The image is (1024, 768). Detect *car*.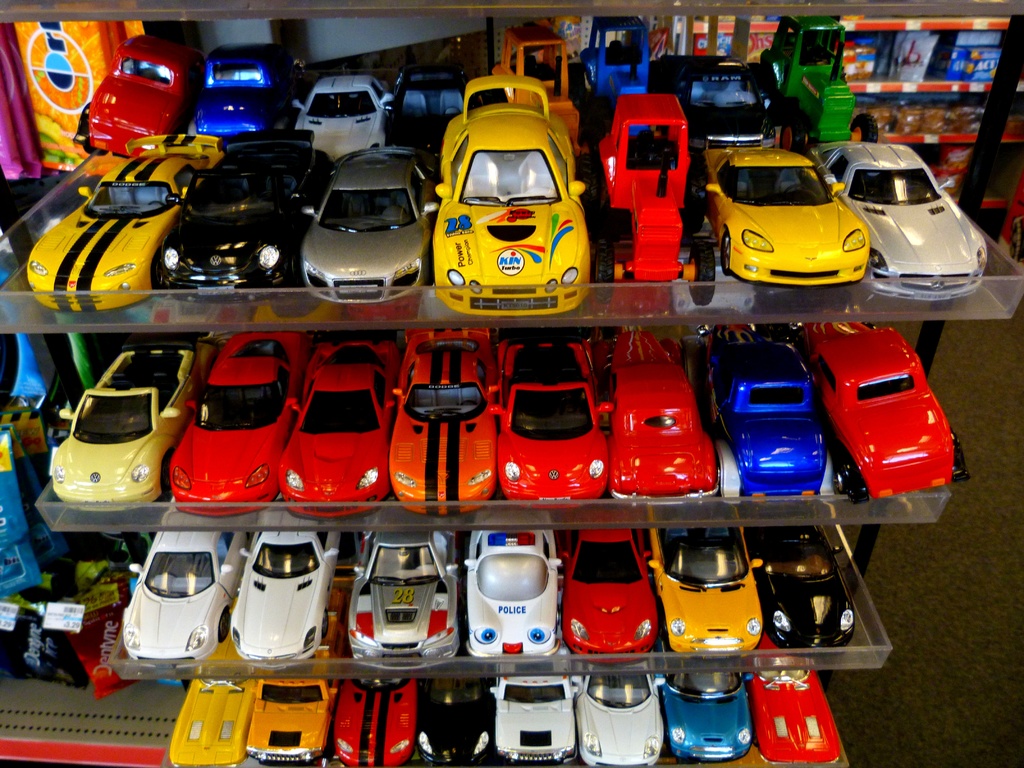
Detection: region(646, 527, 765, 659).
